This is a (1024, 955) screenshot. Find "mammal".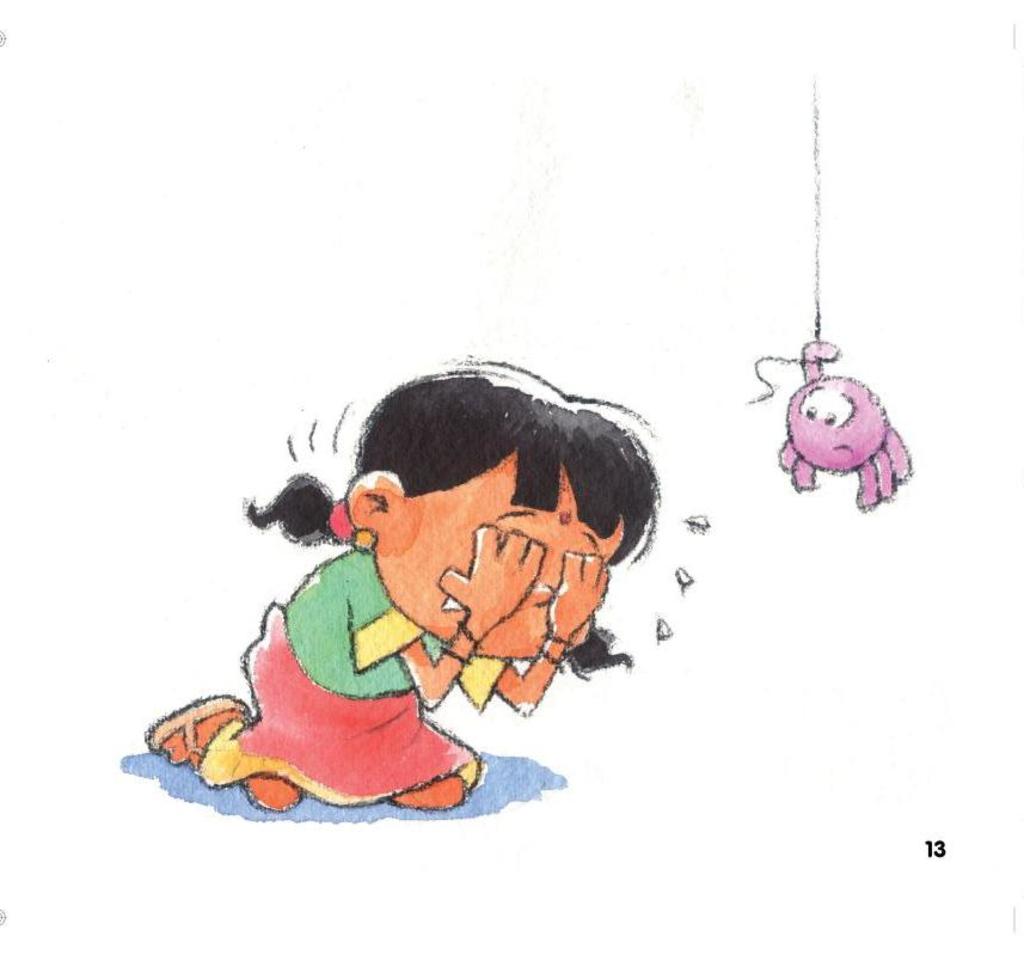
Bounding box: locate(141, 350, 666, 808).
